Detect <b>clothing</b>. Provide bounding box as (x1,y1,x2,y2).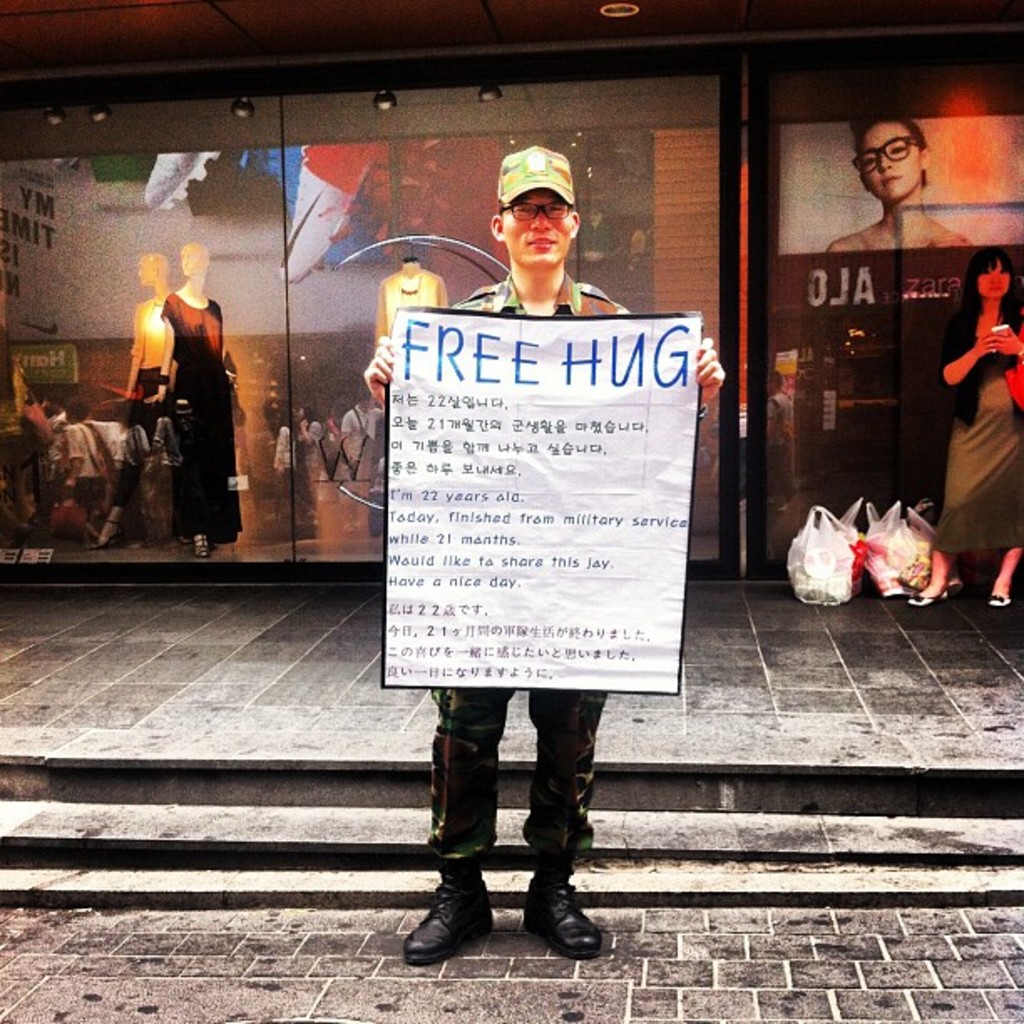
(159,320,239,542).
